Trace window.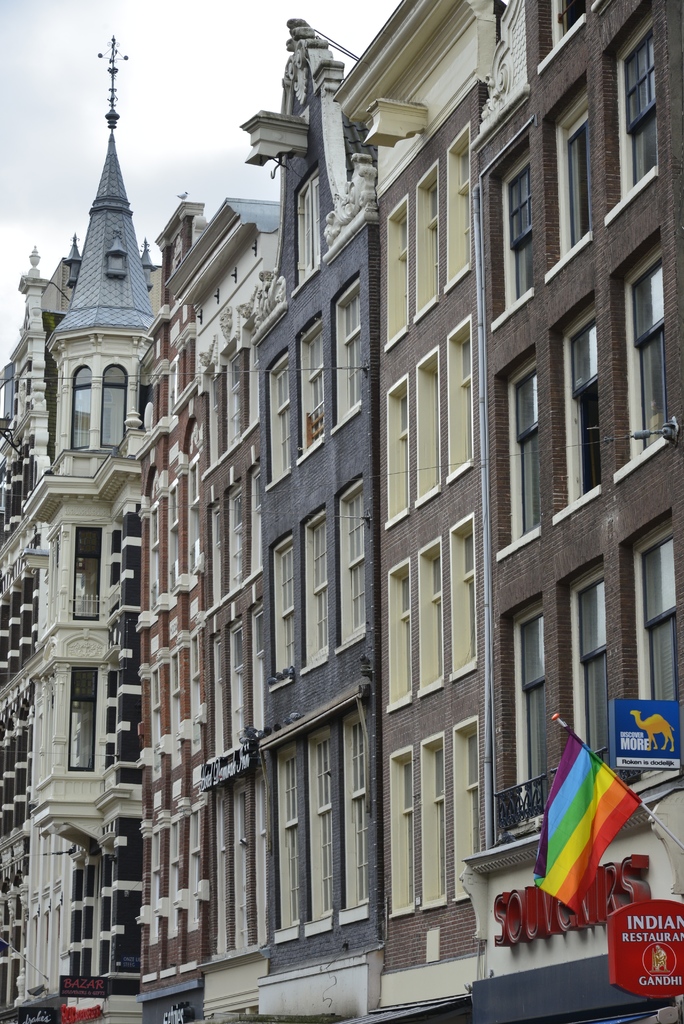
Traced to rect(593, 6, 679, 195).
